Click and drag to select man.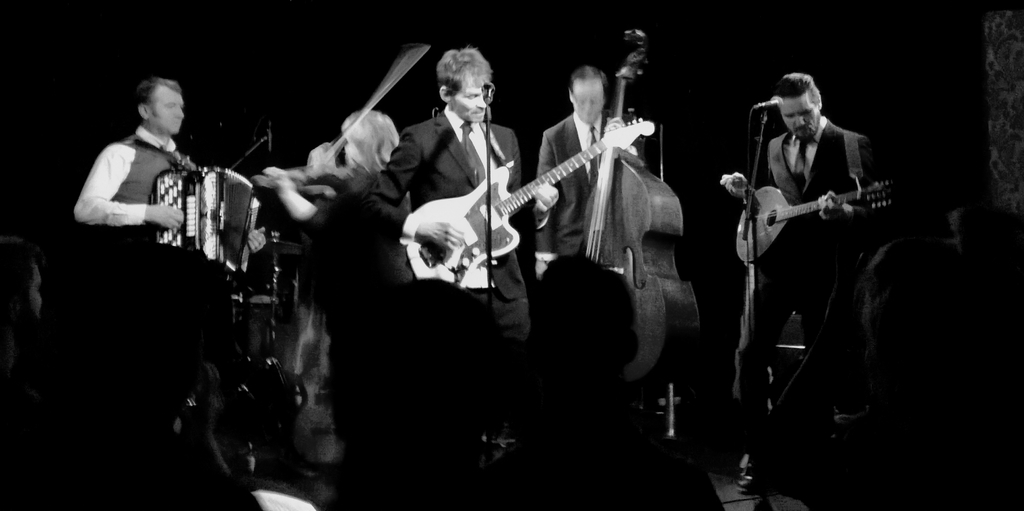
Selection: bbox(525, 61, 644, 285).
